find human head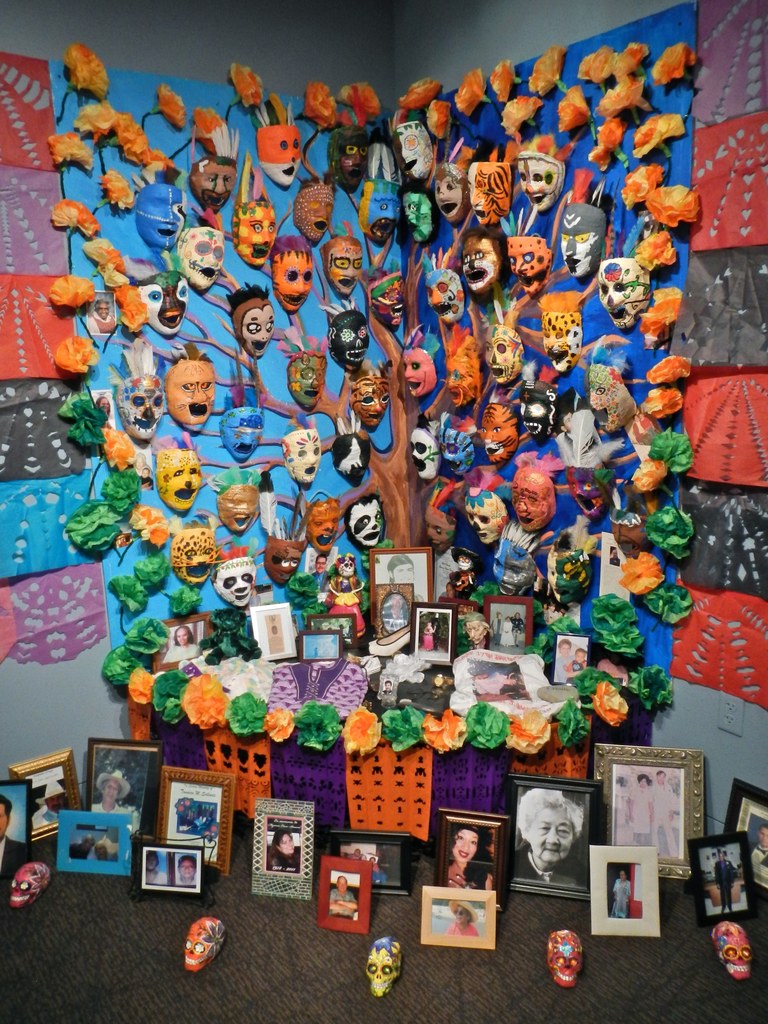
pyautogui.locateOnScreen(510, 786, 587, 870)
